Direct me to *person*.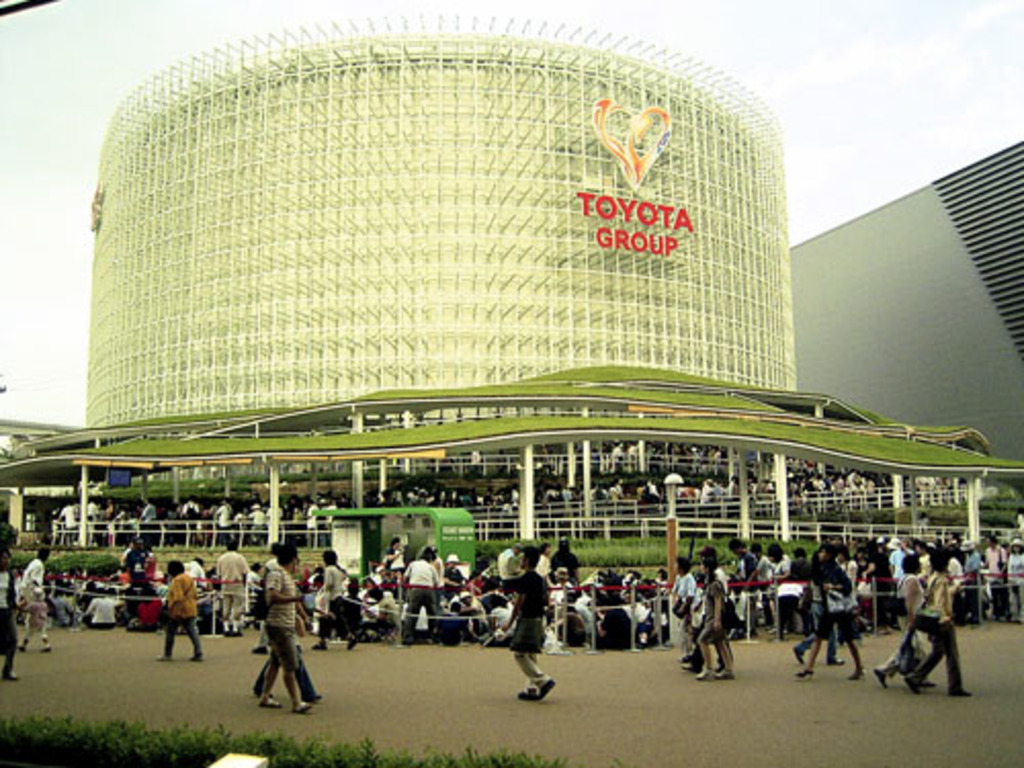
Direction: locate(903, 547, 973, 698).
